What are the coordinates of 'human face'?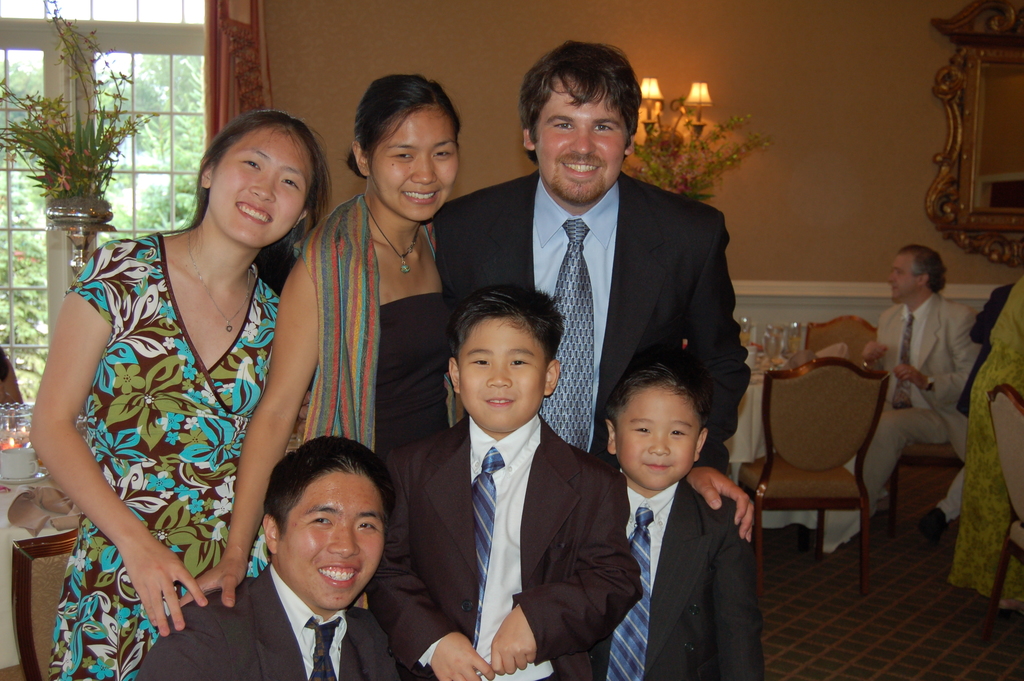
(x1=279, y1=471, x2=385, y2=609).
